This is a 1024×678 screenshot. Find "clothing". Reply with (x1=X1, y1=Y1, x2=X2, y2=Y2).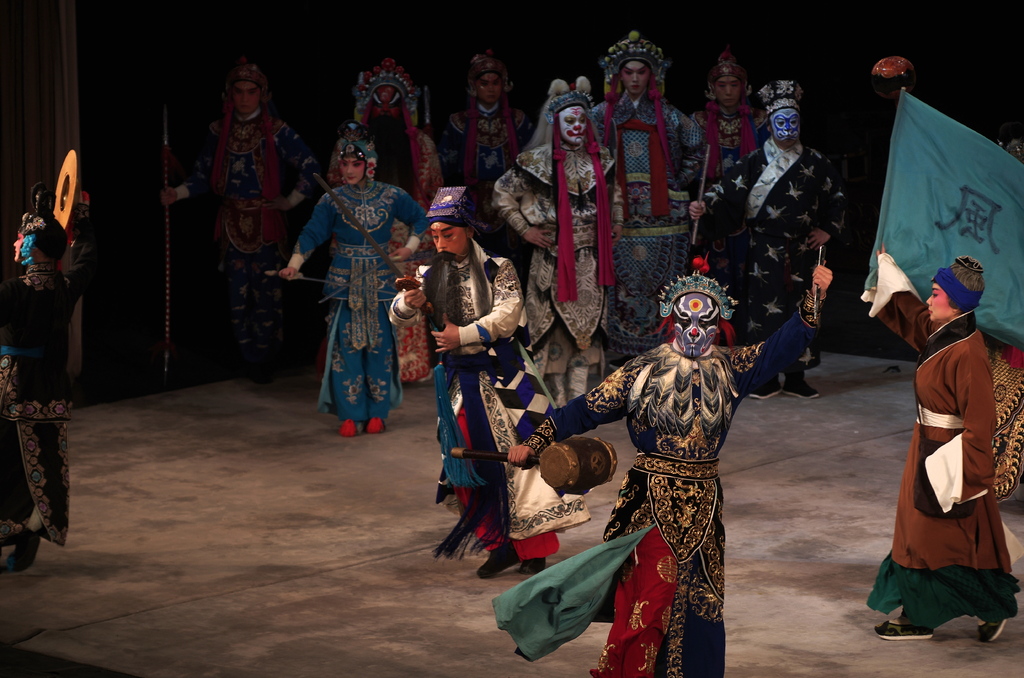
(x1=528, y1=288, x2=807, y2=677).
